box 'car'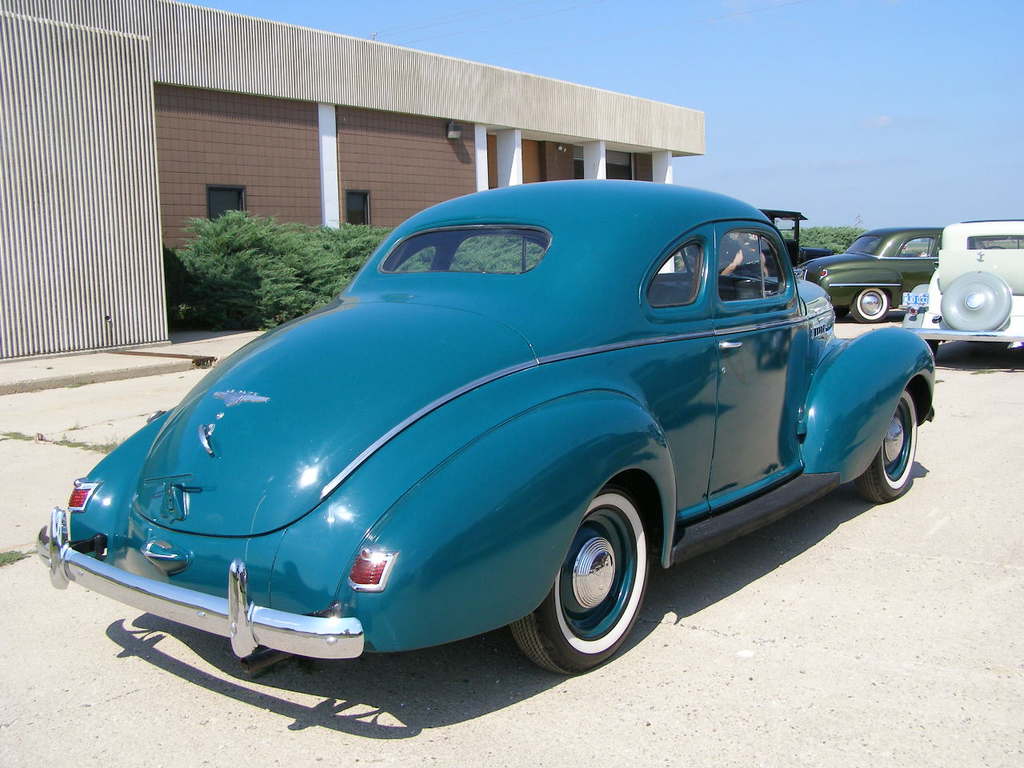
left=802, top=227, right=943, bottom=322
